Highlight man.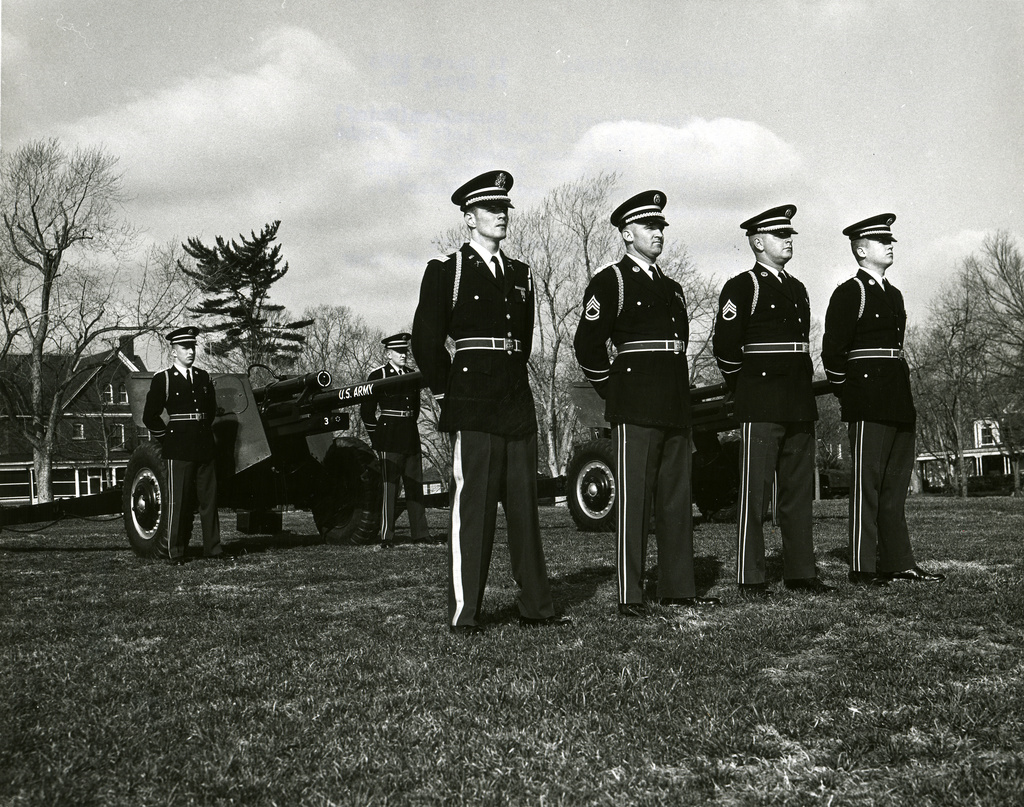
Highlighted region: l=359, t=333, r=446, b=547.
